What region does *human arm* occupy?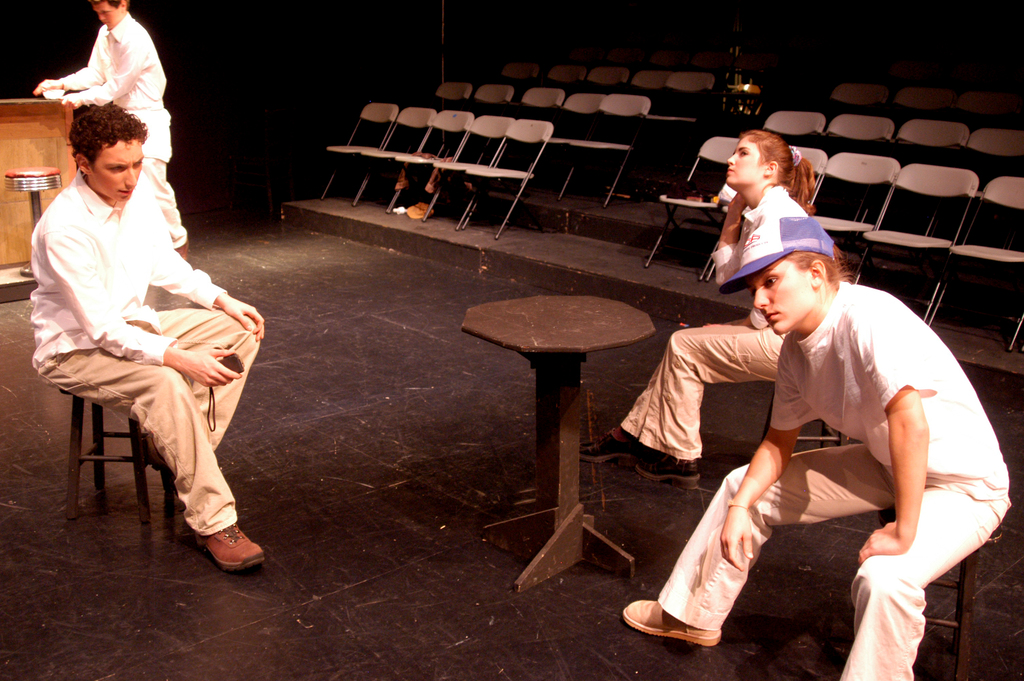
(28,28,113,92).
